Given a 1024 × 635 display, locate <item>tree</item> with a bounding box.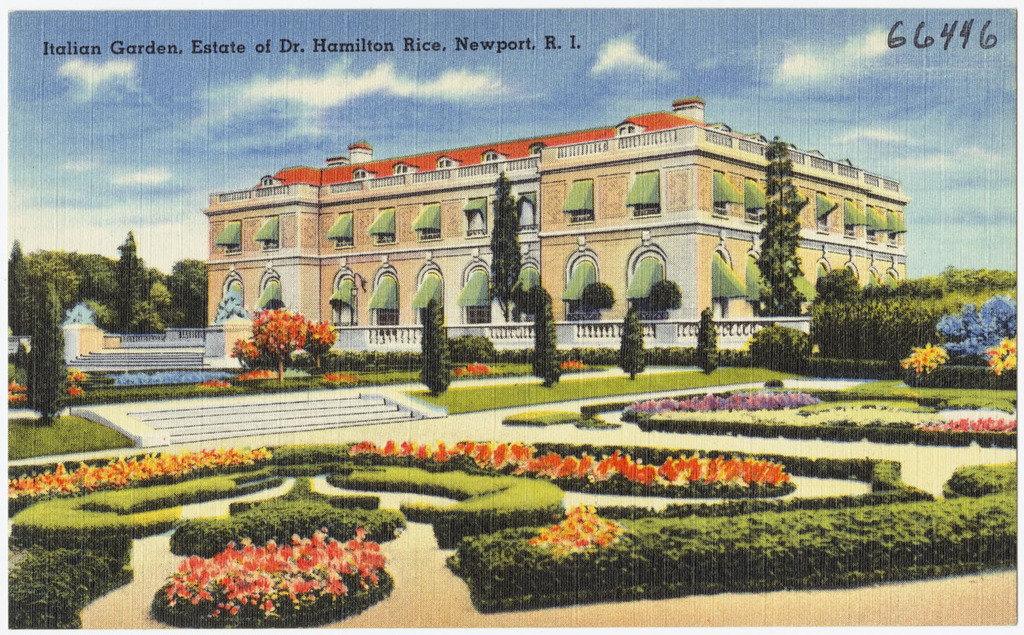
Located: {"left": 697, "top": 306, "right": 717, "bottom": 372}.
